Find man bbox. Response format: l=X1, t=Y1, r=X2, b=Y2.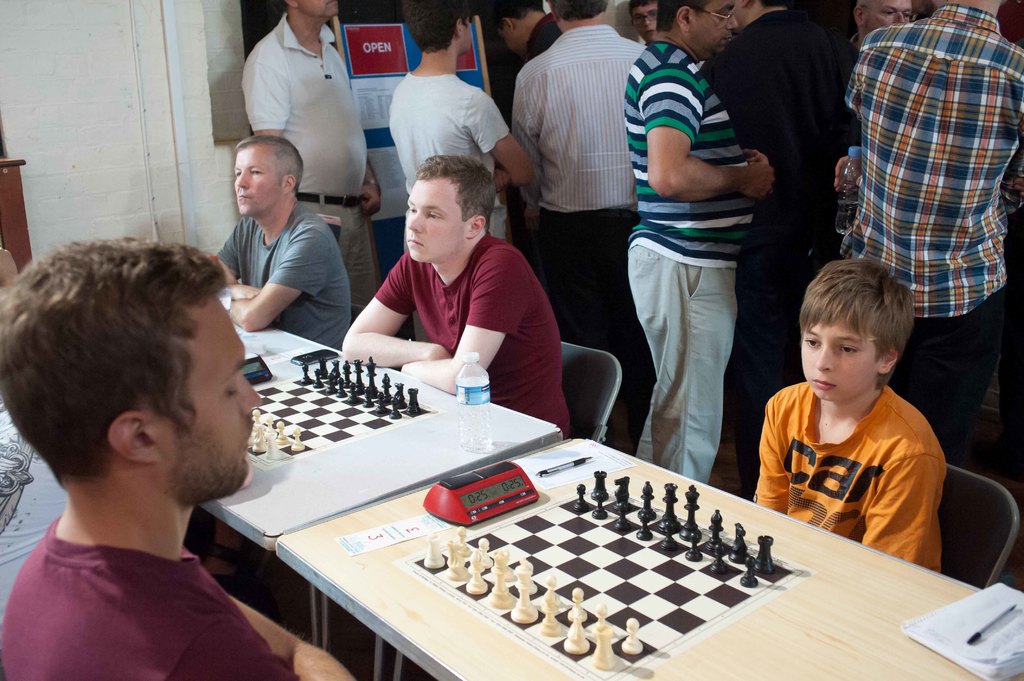
l=624, t=0, r=778, b=488.
